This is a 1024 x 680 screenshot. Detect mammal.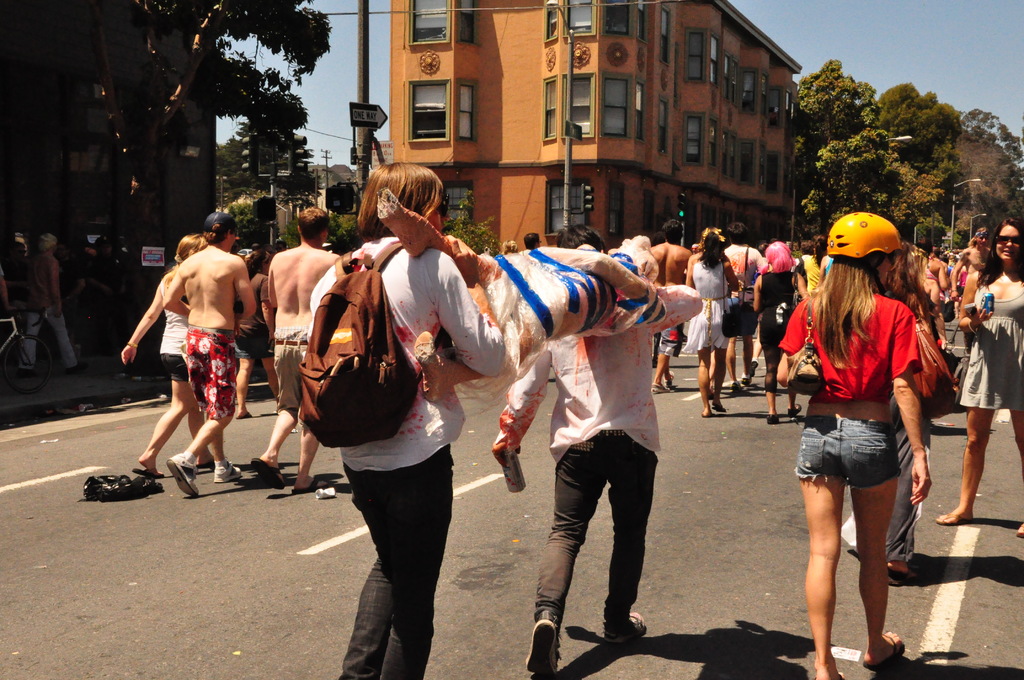
bbox=[757, 238, 767, 256].
